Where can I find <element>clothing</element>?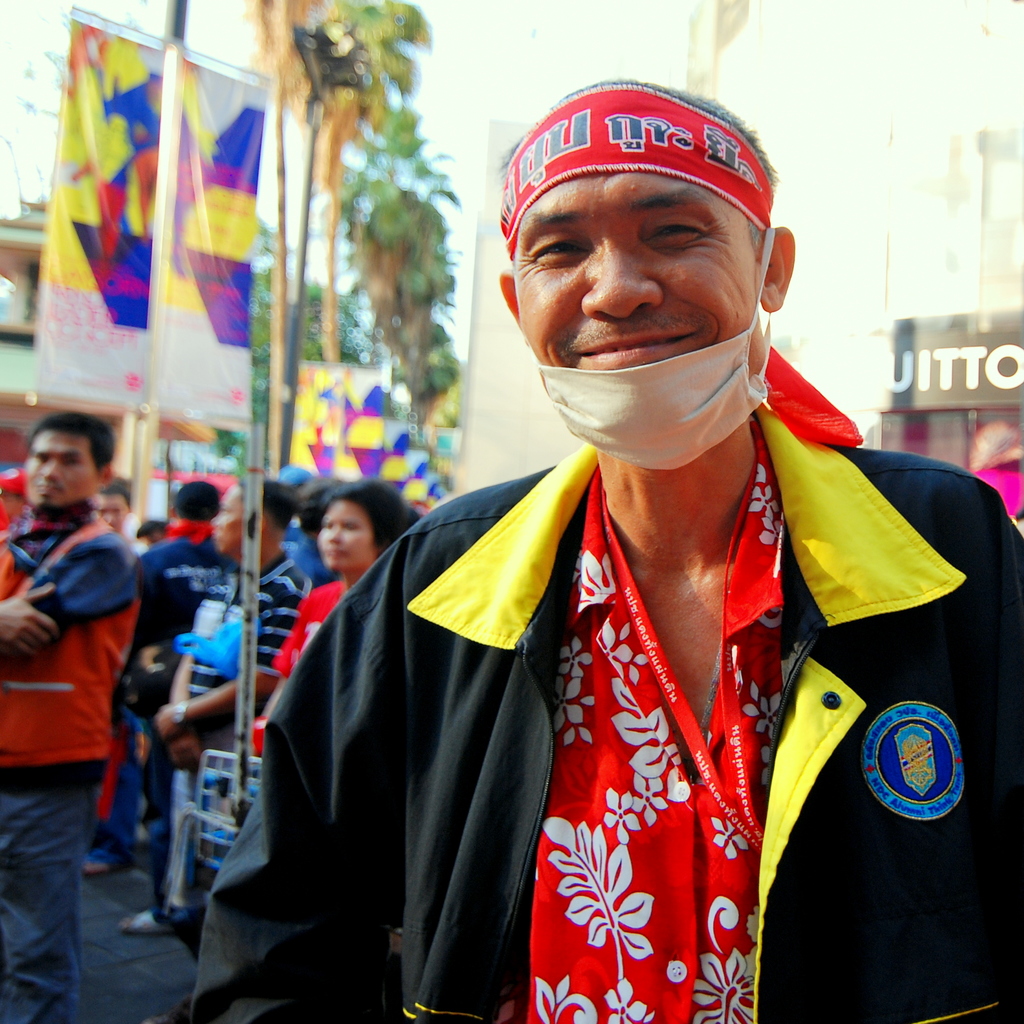
You can find it at crop(0, 491, 140, 1023).
